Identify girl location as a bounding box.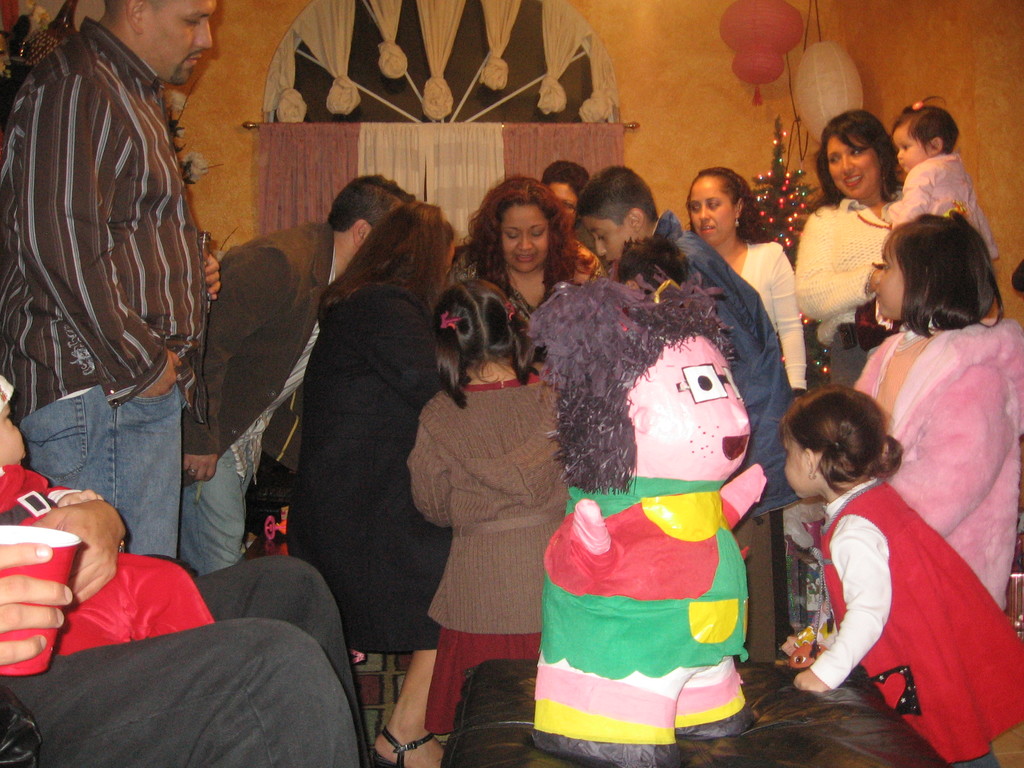
box(407, 279, 567, 735).
